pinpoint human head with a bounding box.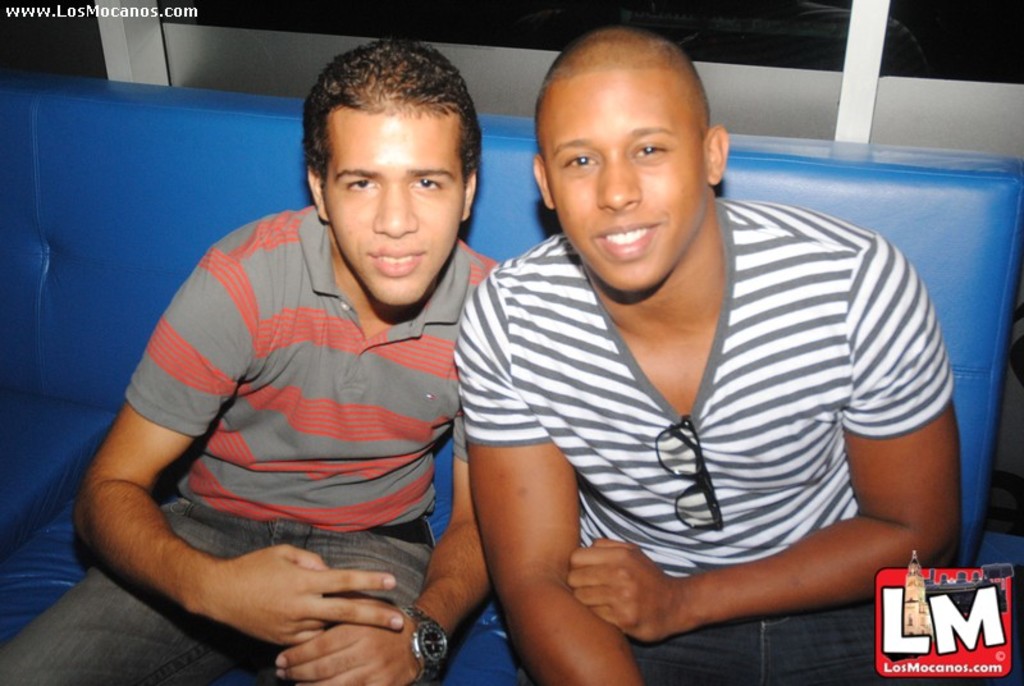
x1=301, y1=33, x2=484, y2=312.
